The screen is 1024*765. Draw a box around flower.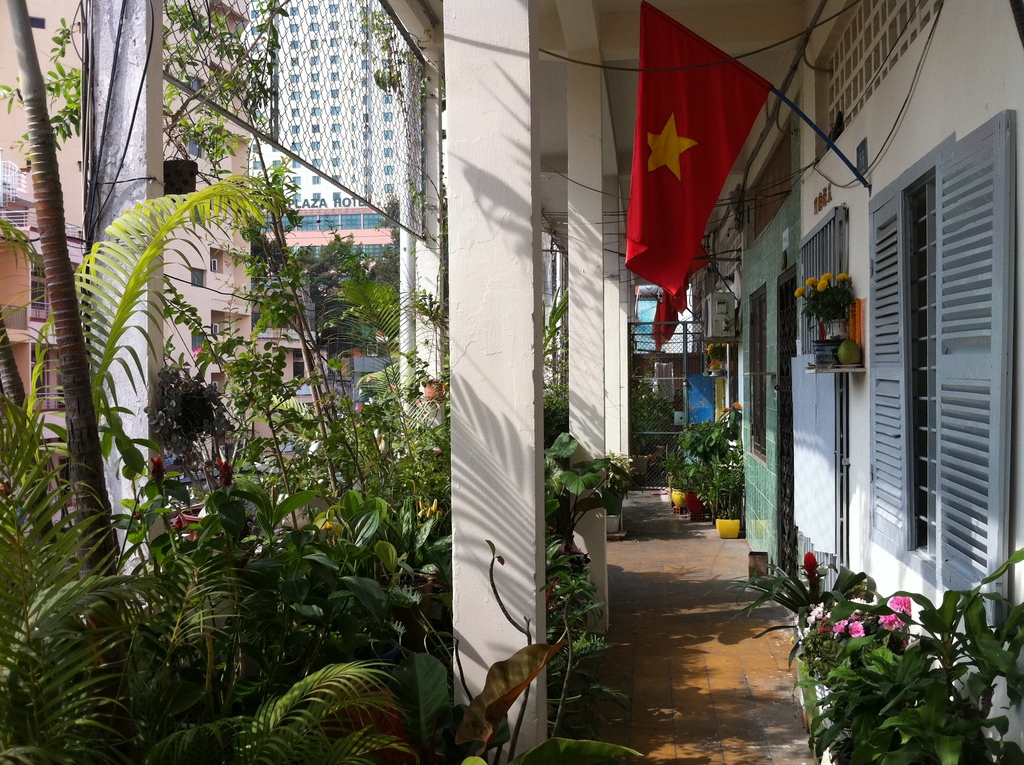
bbox=[819, 617, 833, 634].
